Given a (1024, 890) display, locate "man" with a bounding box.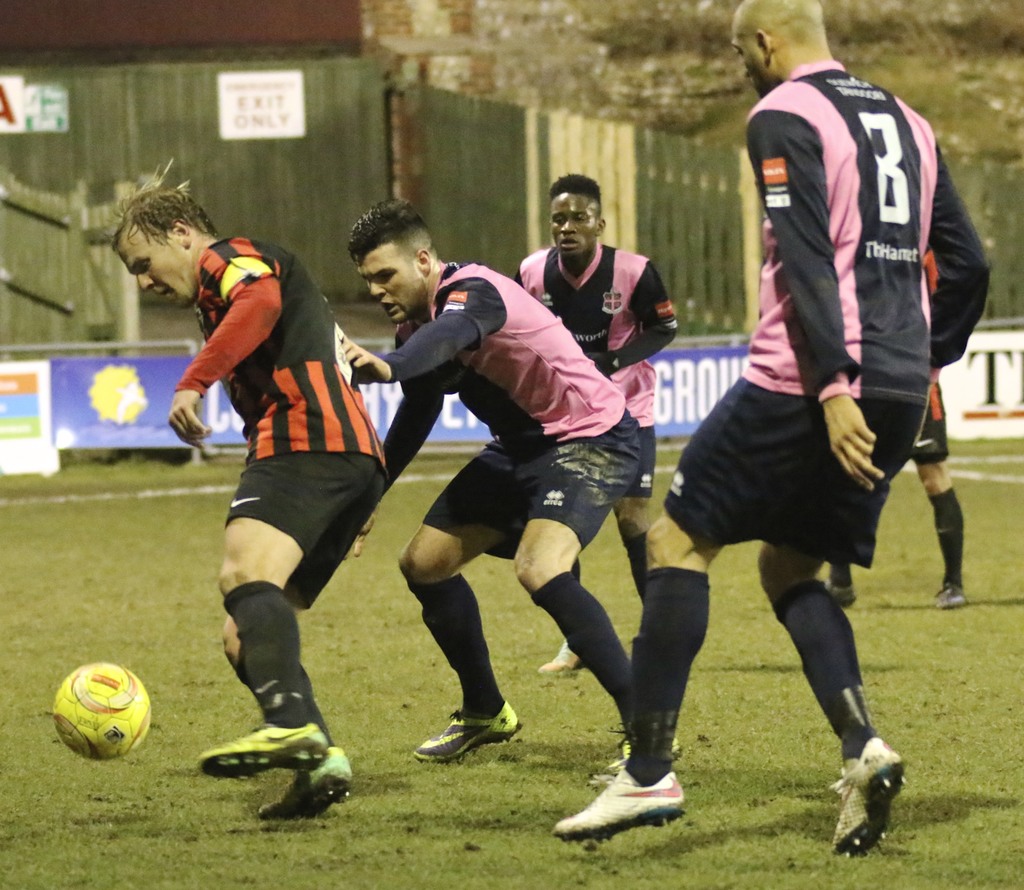
Located: BBox(339, 196, 681, 788).
